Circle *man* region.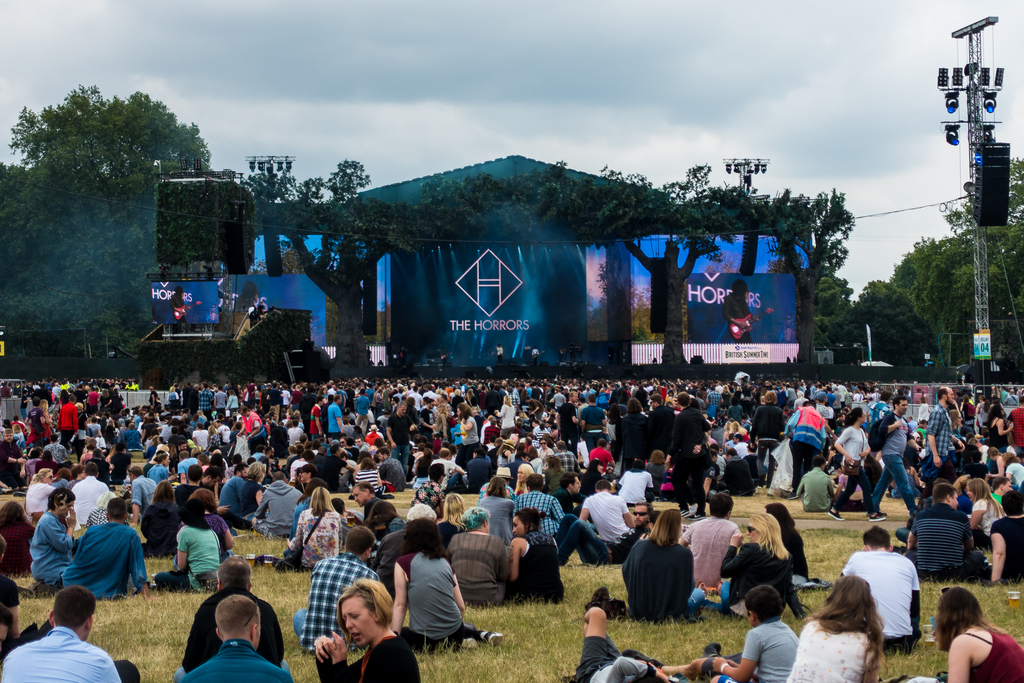
Region: box(0, 585, 120, 682).
